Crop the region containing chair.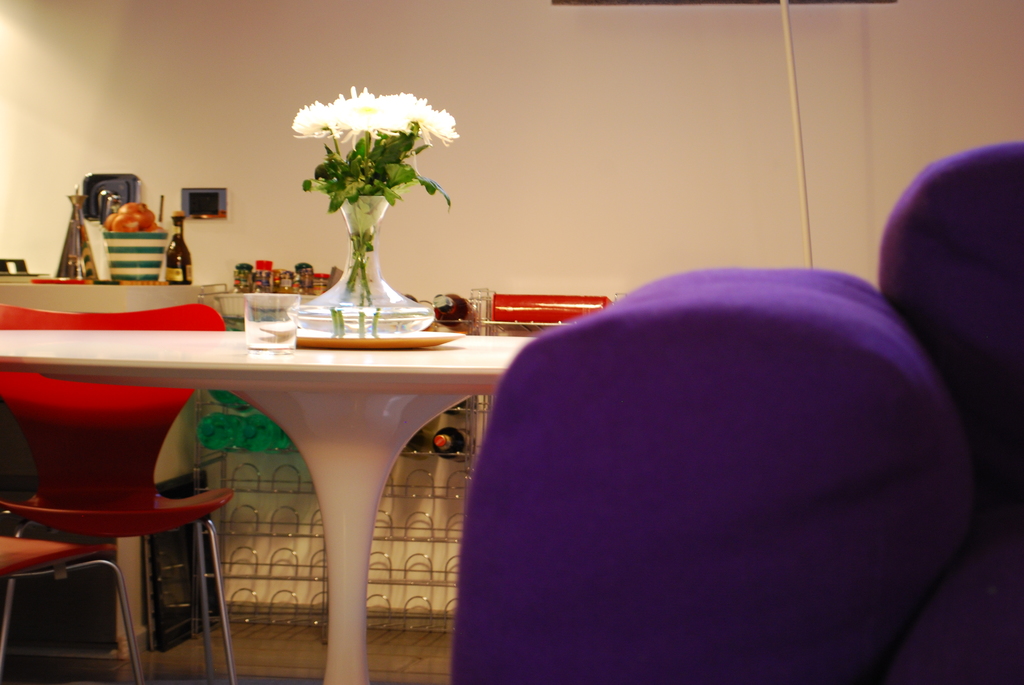
Crop region: Rect(452, 139, 1023, 684).
